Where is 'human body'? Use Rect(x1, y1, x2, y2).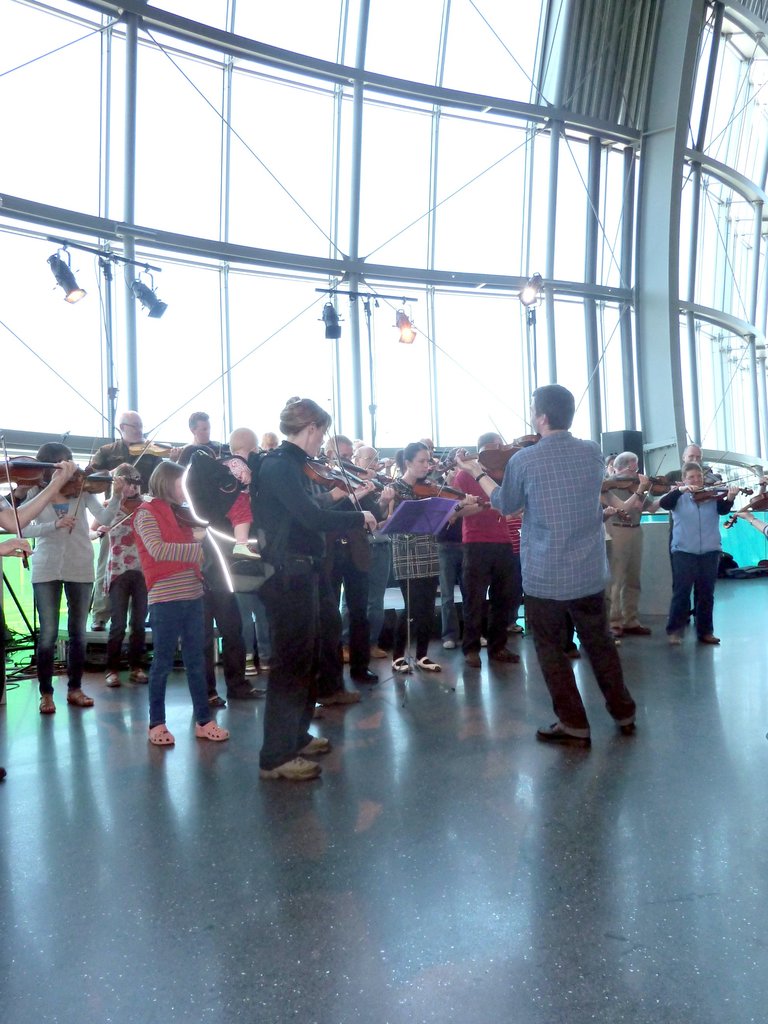
Rect(219, 424, 275, 701).
